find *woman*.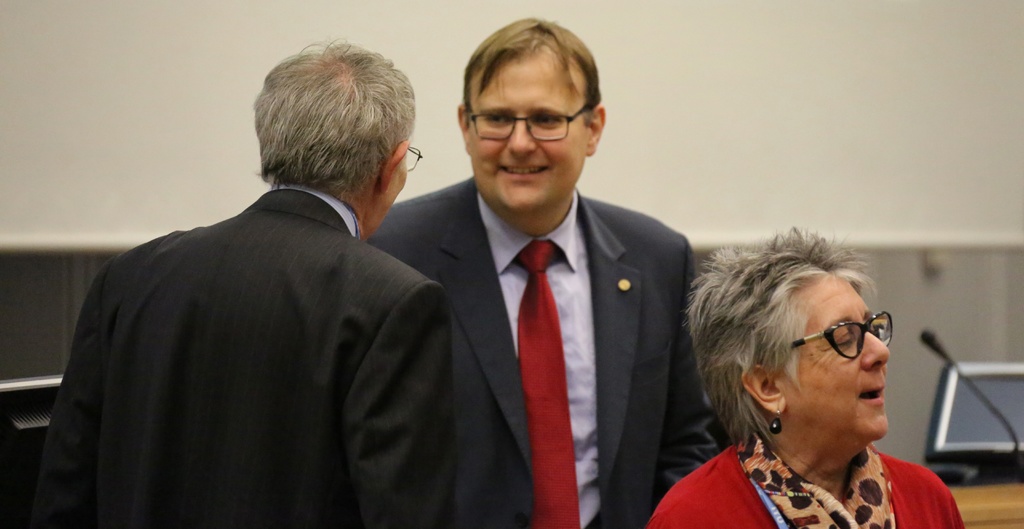
box=[646, 229, 970, 528].
